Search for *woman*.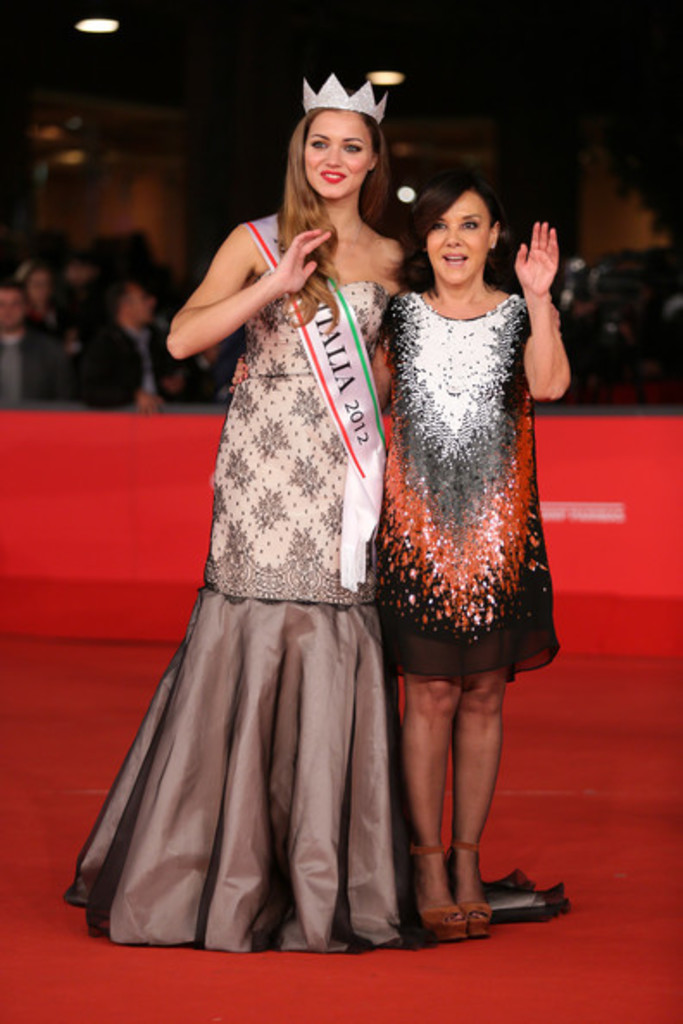
Found at box(59, 72, 571, 952).
